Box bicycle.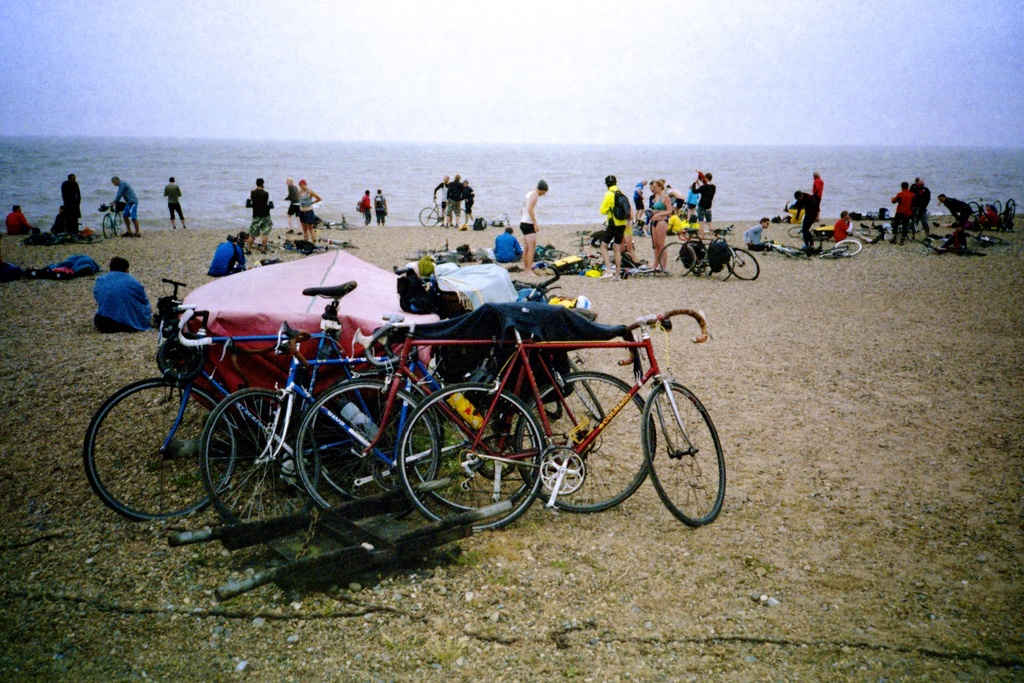
l=568, t=229, r=597, b=250.
